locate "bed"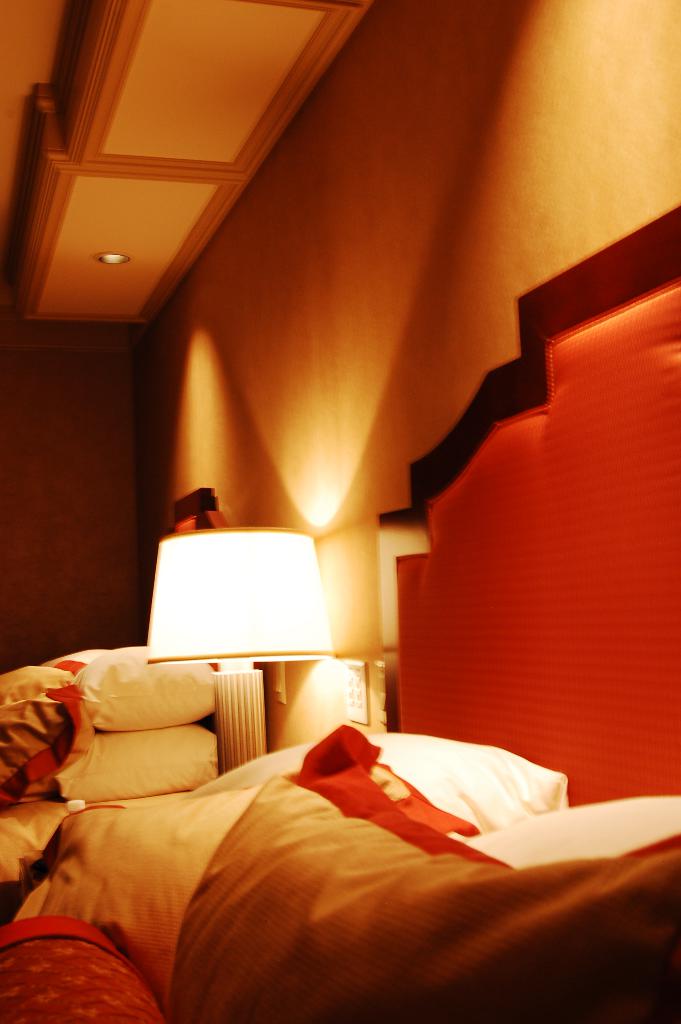
left=0, top=641, right=215, bottom=883
